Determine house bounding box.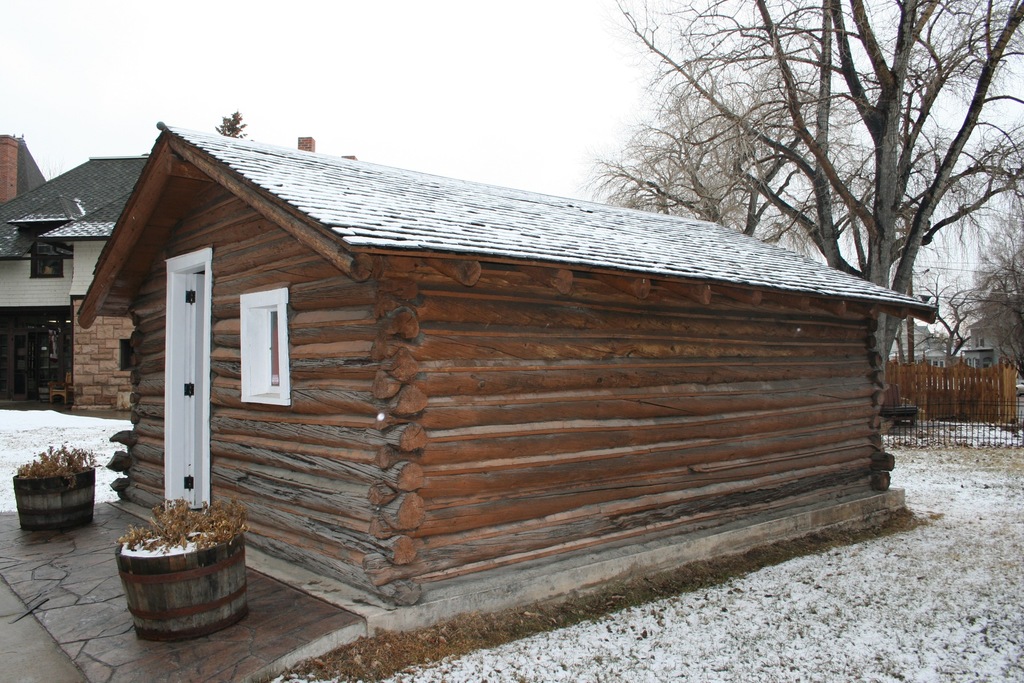
Determined: rect(0, 133, 47, 206).
